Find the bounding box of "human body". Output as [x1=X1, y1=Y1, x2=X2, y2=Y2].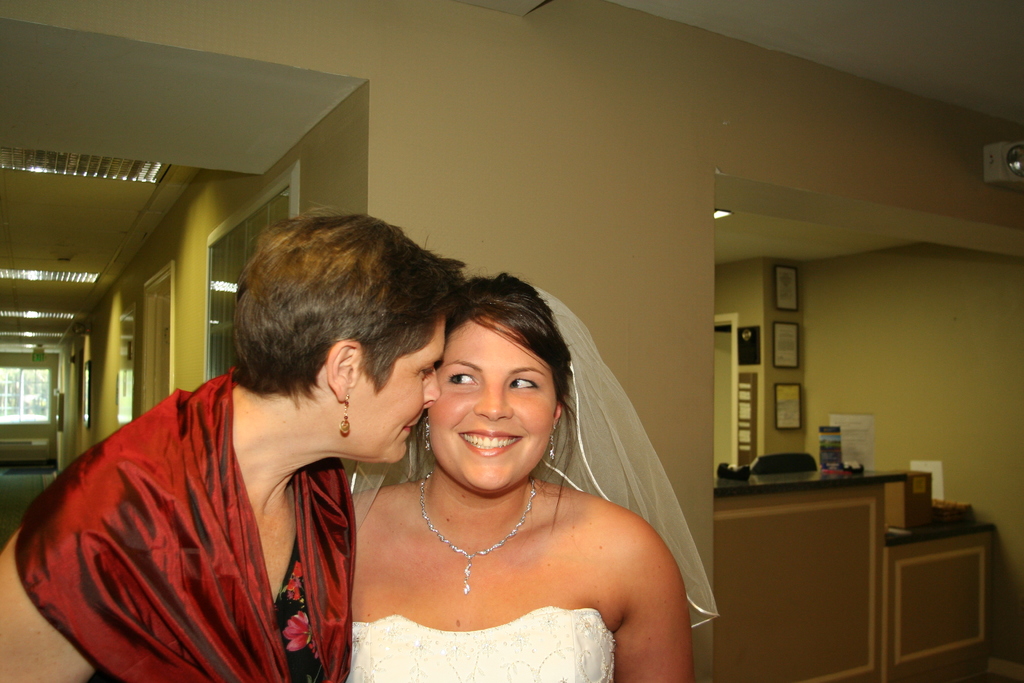
[x1=308, y1=276, x2=712, y2=673].
